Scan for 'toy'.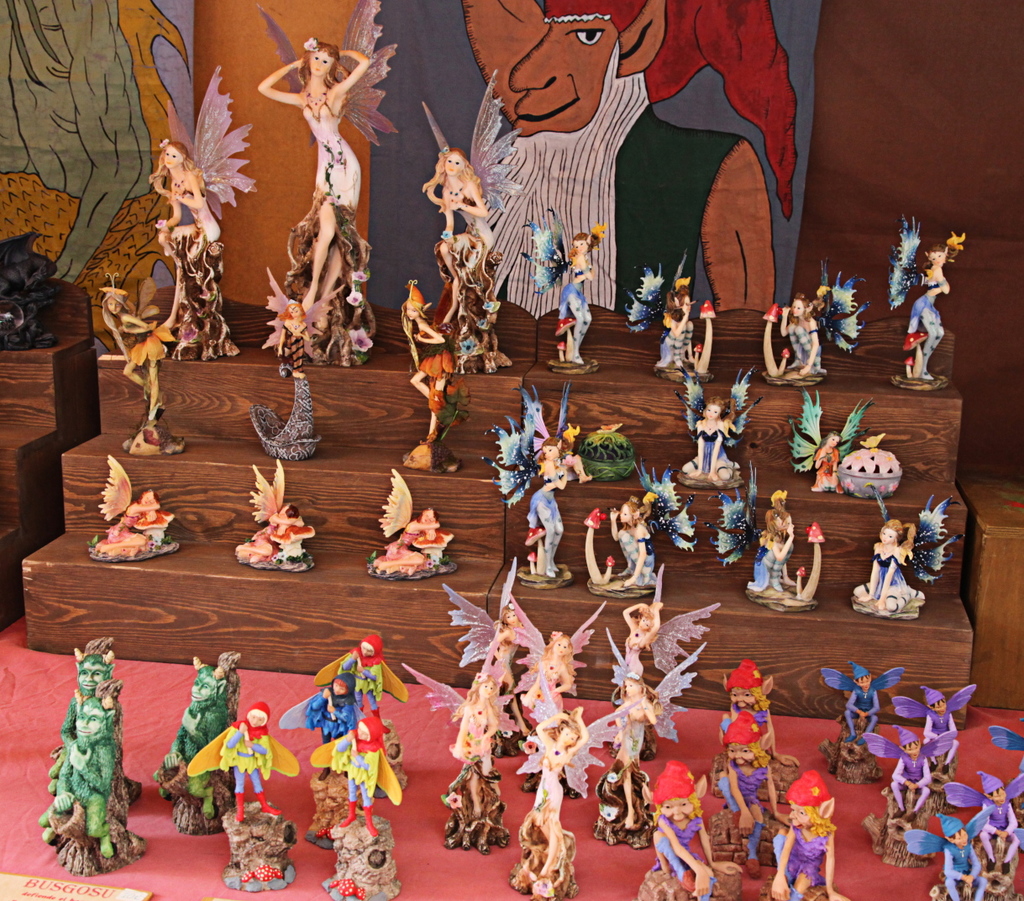
Scan result: select_region(924, 809, 999, 900).
